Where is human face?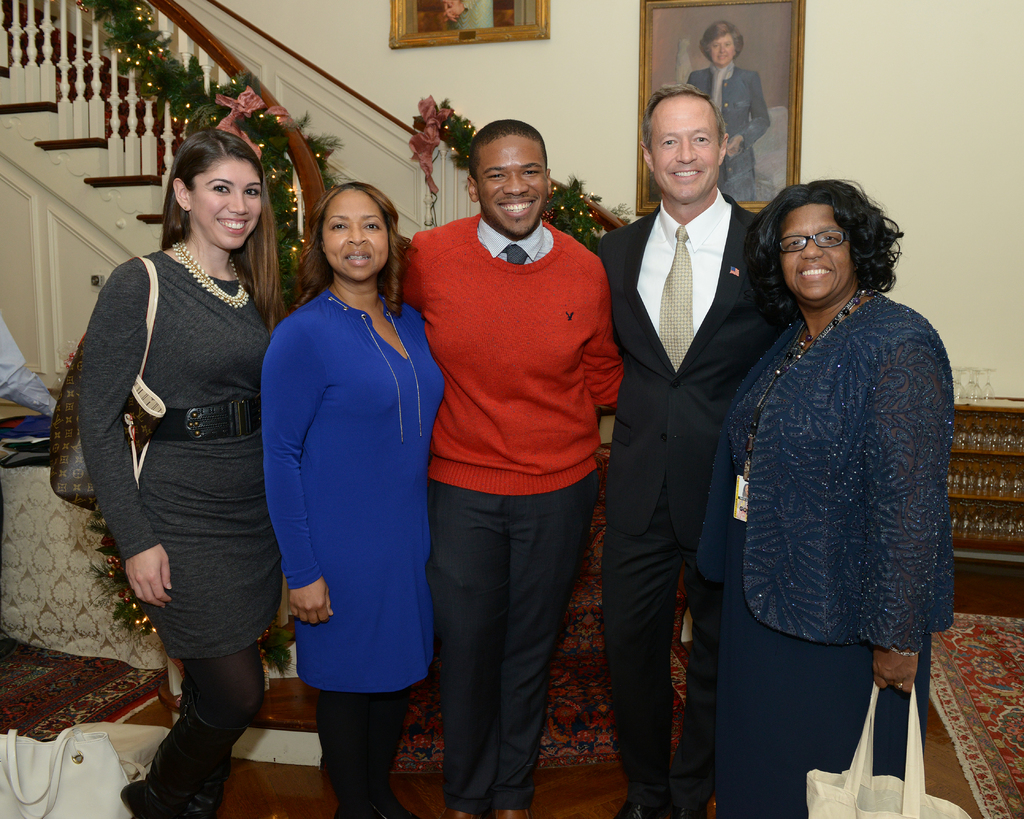
[319,190,392,282].
